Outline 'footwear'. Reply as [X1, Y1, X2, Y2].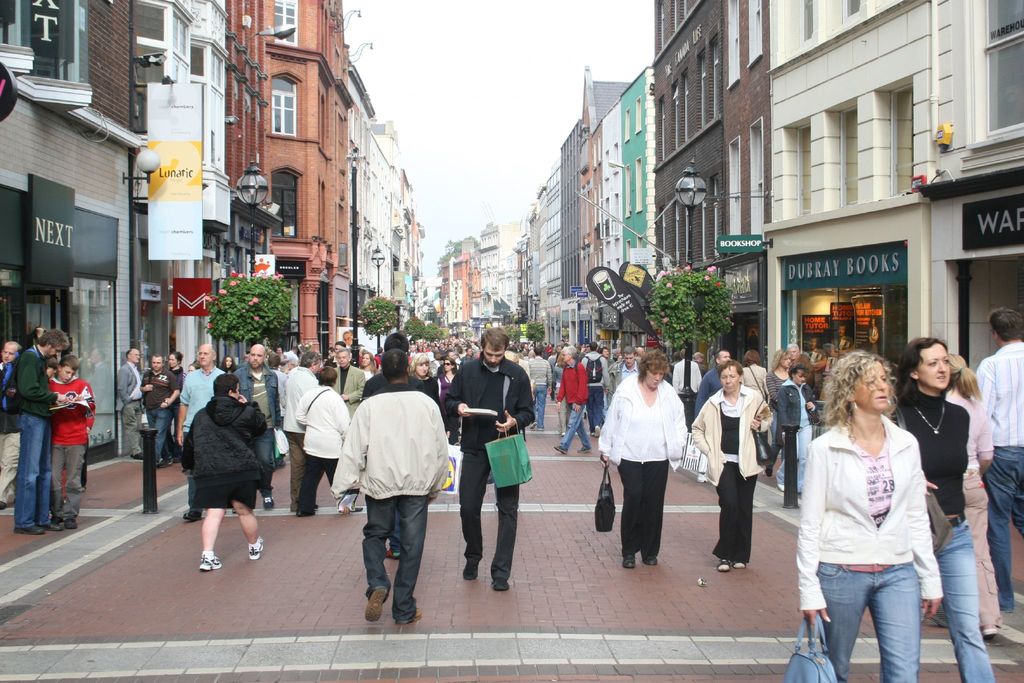
[734, 561, 746, 569].
